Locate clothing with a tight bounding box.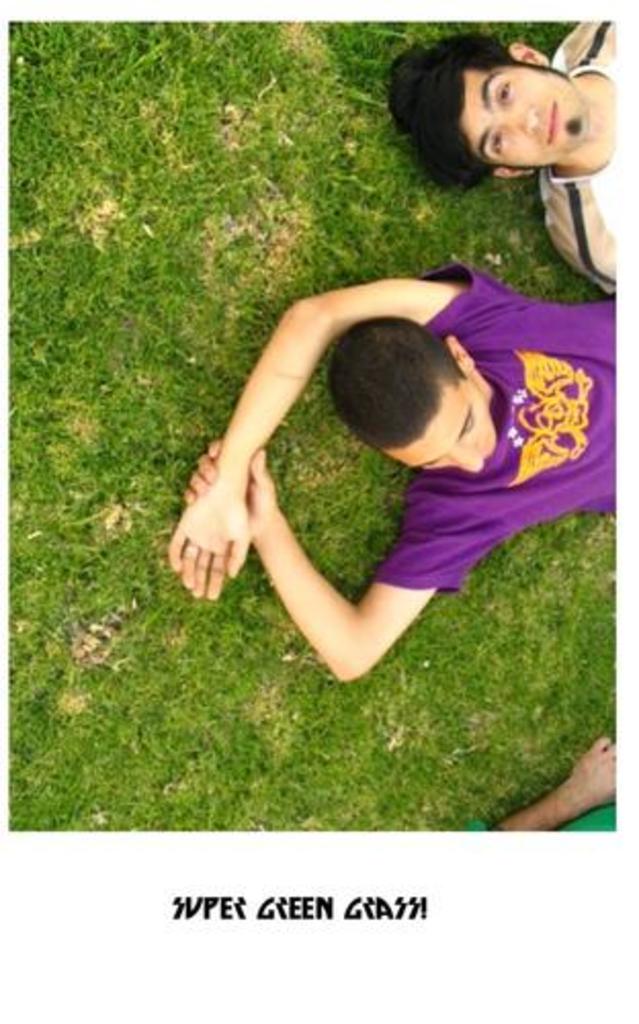
524:4:623:287.
